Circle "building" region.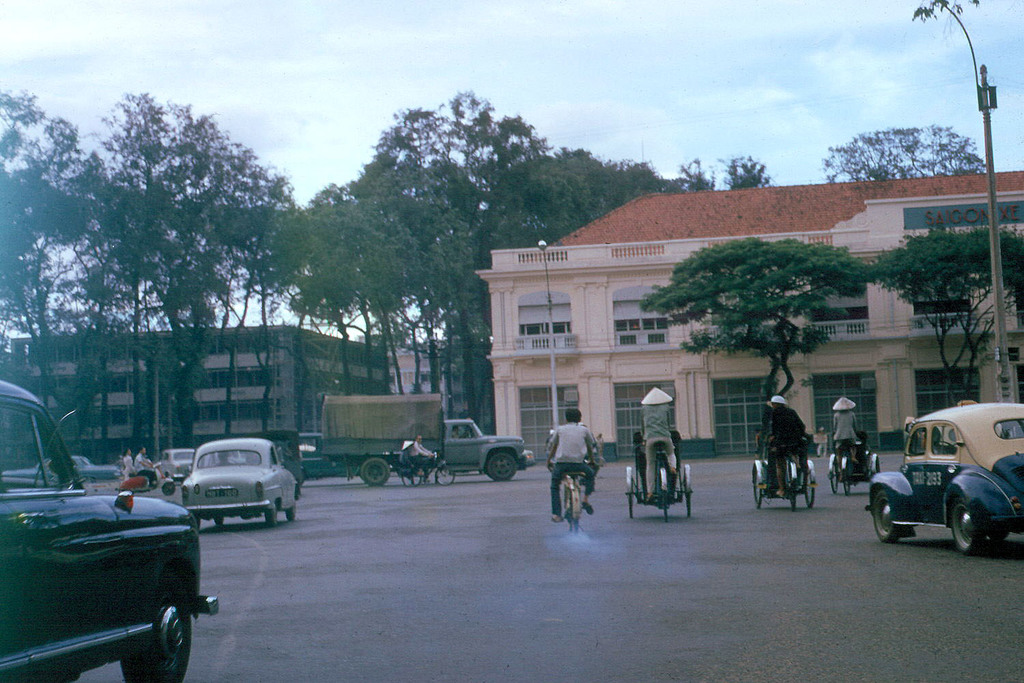
Region: {"left": 355, "top": 331, "right": 460, "bottom": 415}.
